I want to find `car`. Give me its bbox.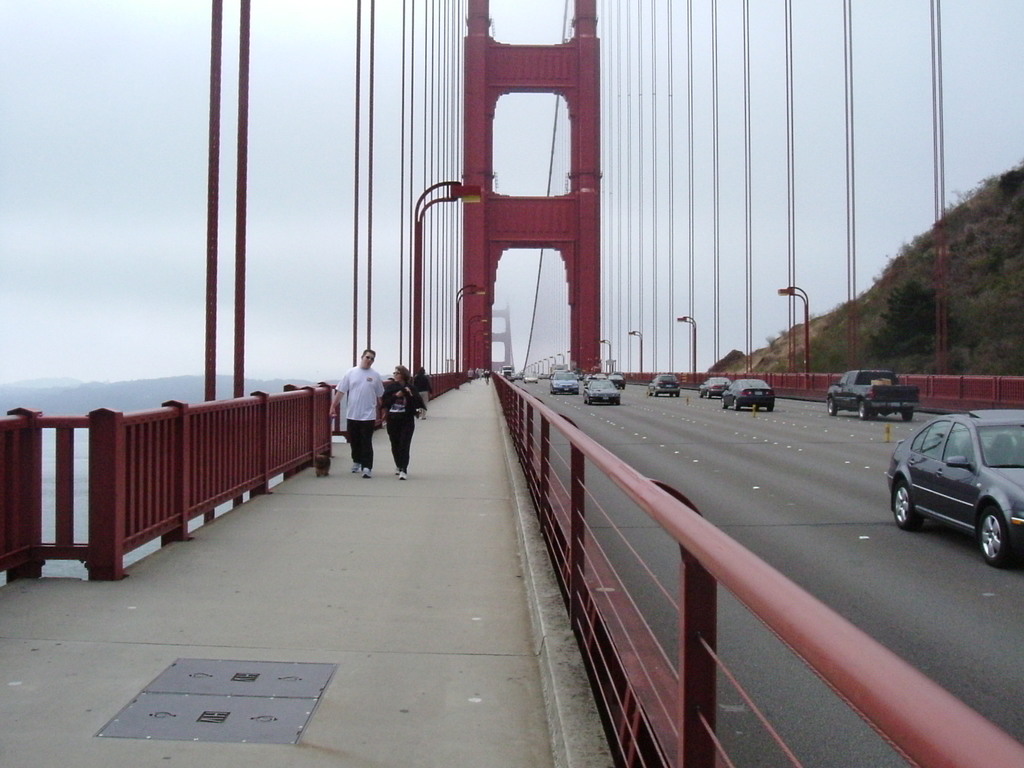
[612, 373, 622, 386].
